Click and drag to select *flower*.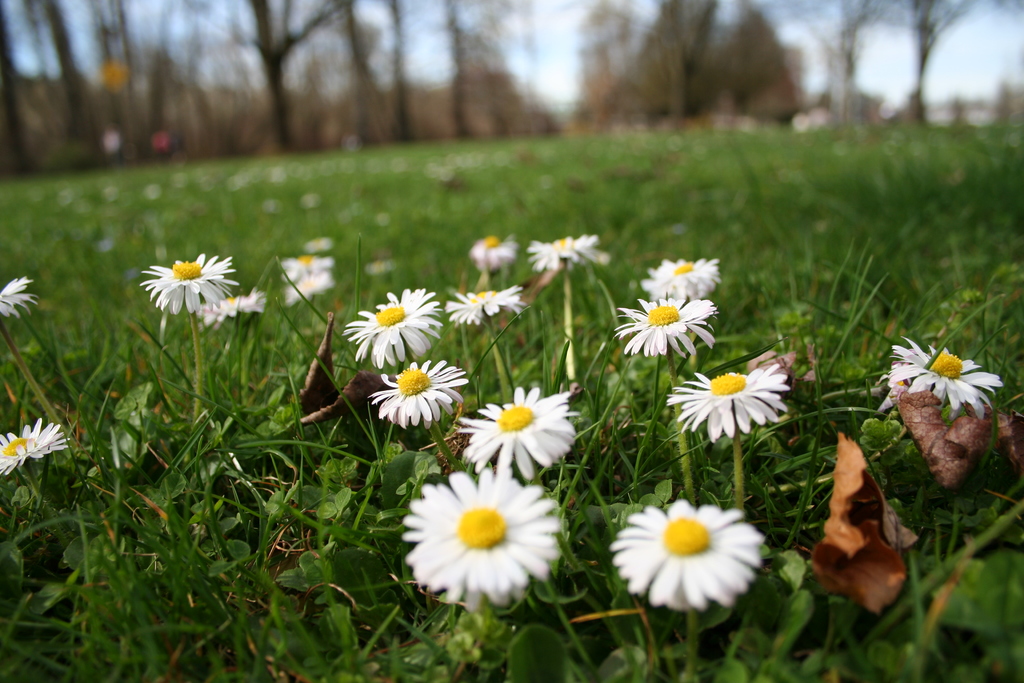
Selection: [x1=195, y1=290, x2=266, y2=319].
